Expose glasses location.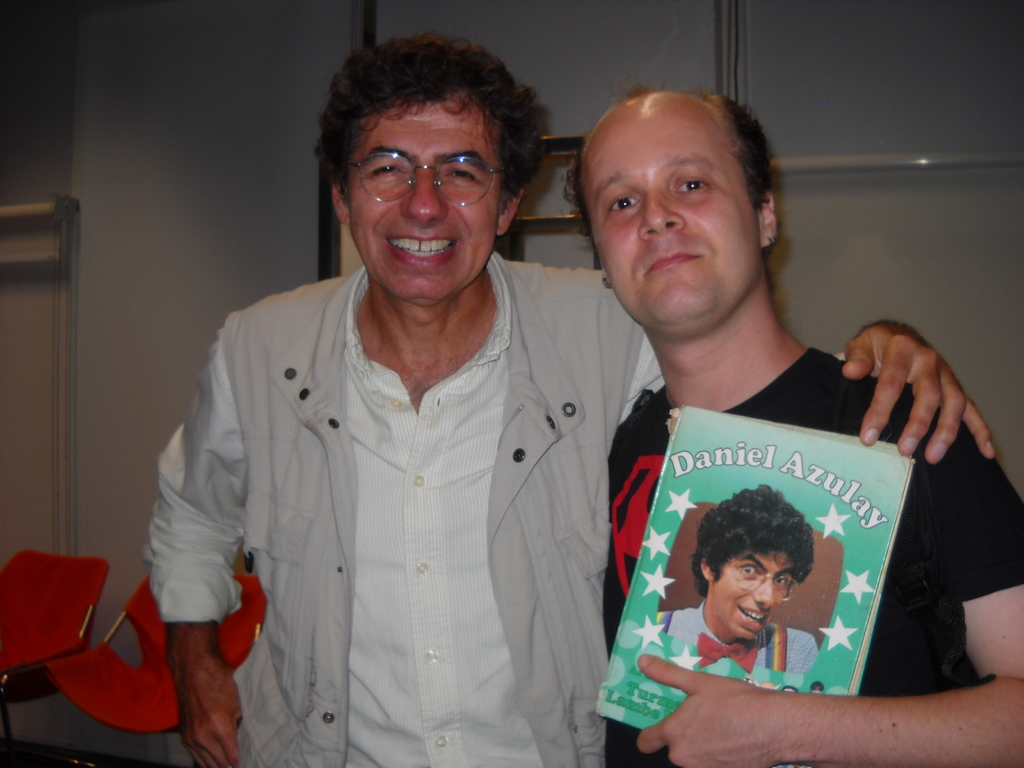
Exposed at 340/141/505/209.
